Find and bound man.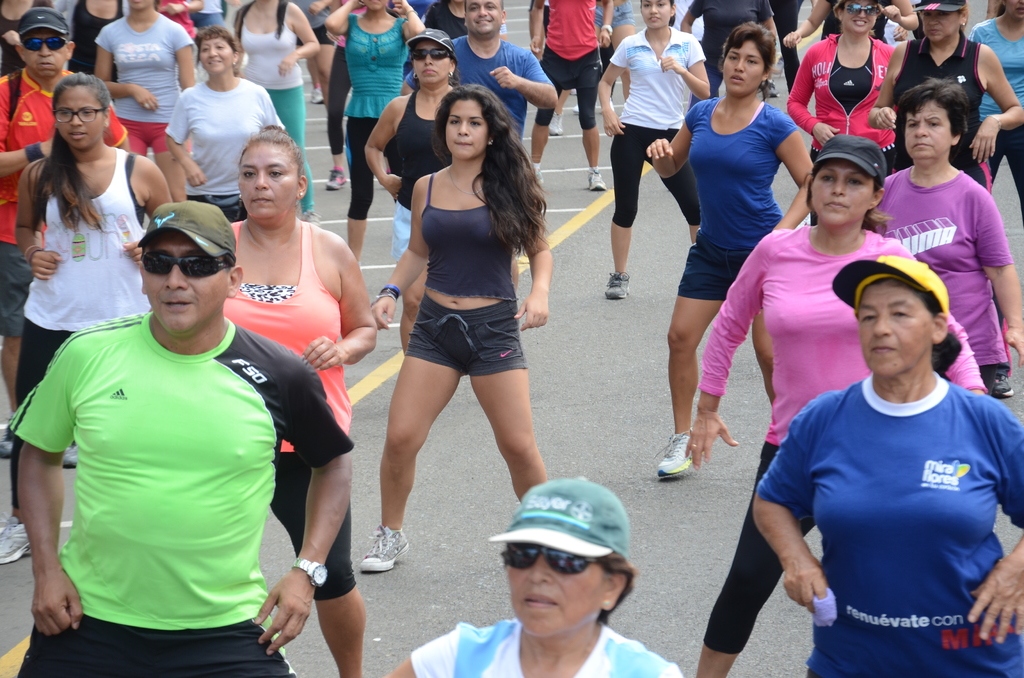
Bound: 0:8:129:468.
